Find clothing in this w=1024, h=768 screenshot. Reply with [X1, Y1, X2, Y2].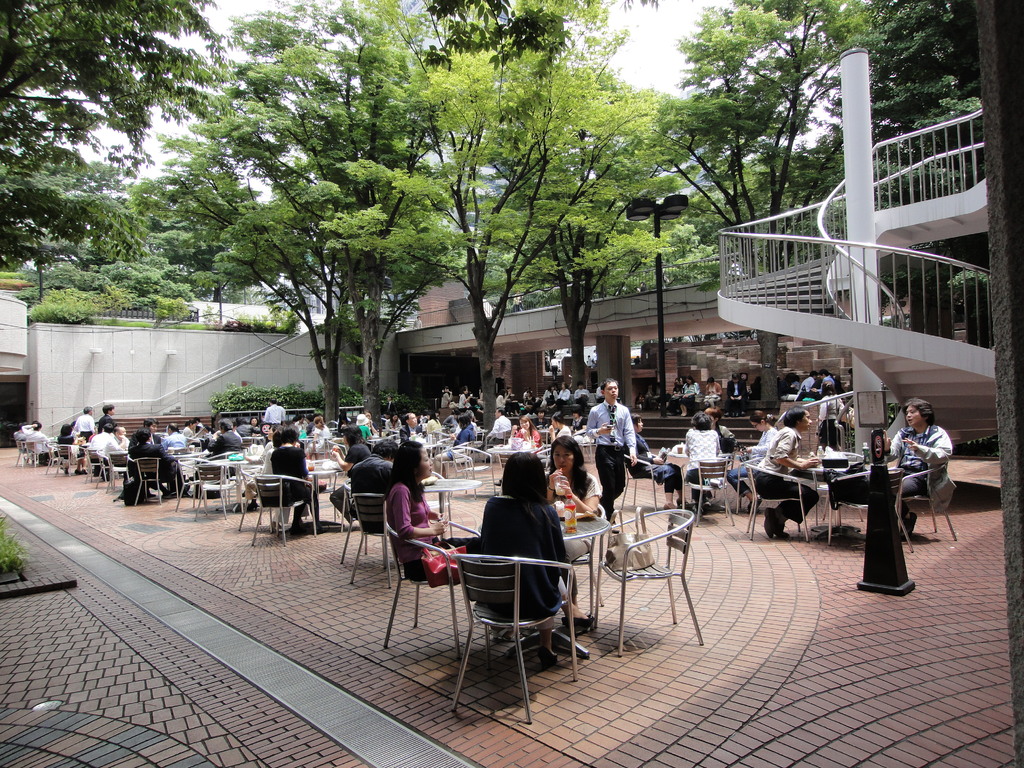
[584, 400, 637, 524].
